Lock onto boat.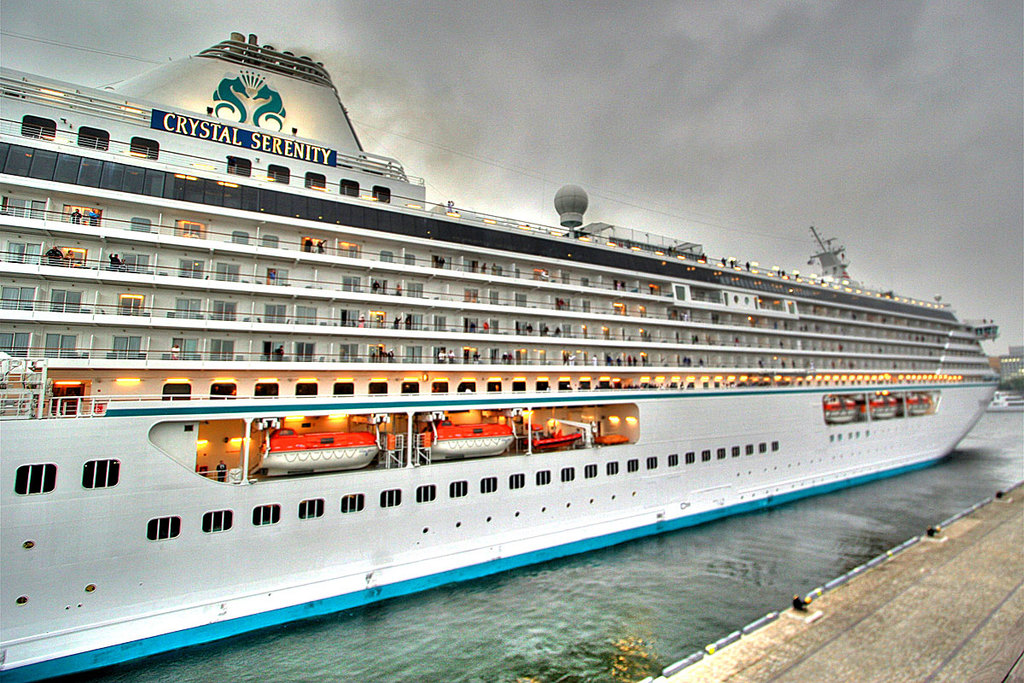
Locked: (822, 391, 856, 423).
